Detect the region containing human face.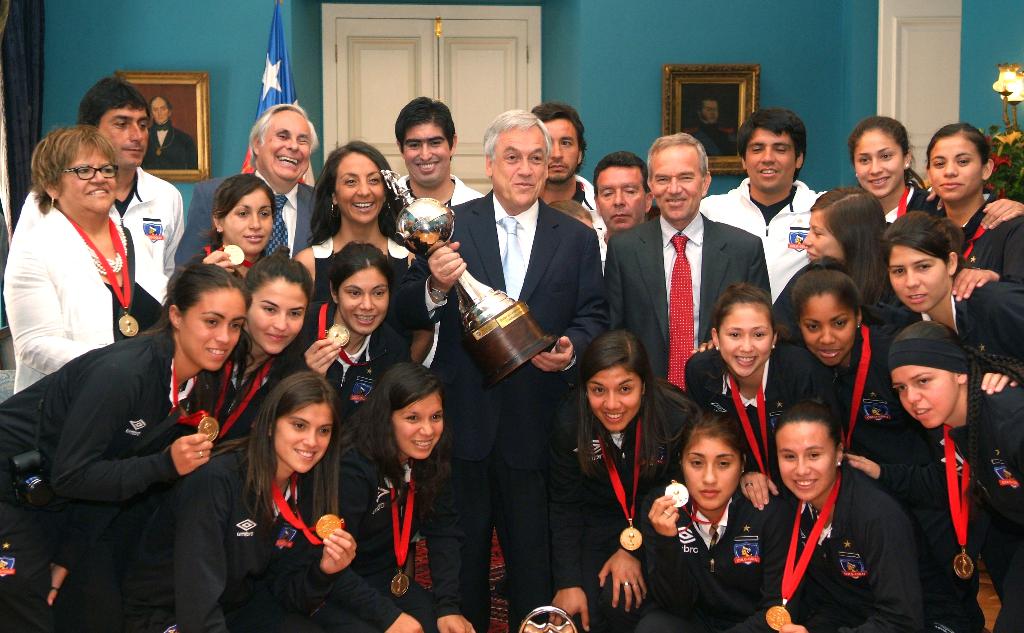
x1=333, y1=152, x2=385, y2=224.
